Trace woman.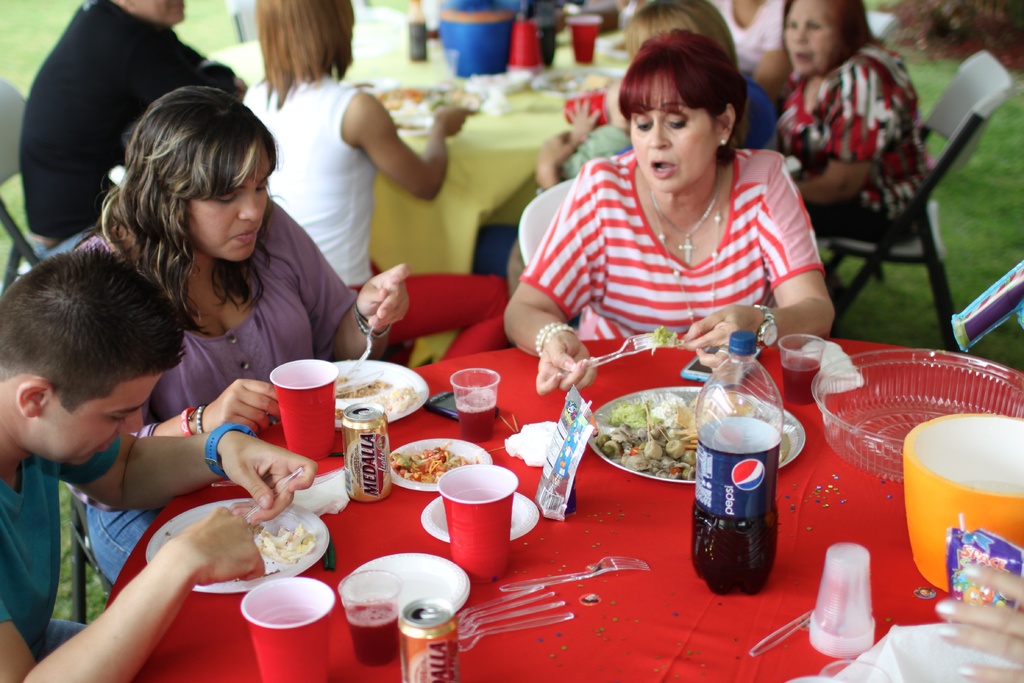
Traced to [234, 0, 508, 363].
